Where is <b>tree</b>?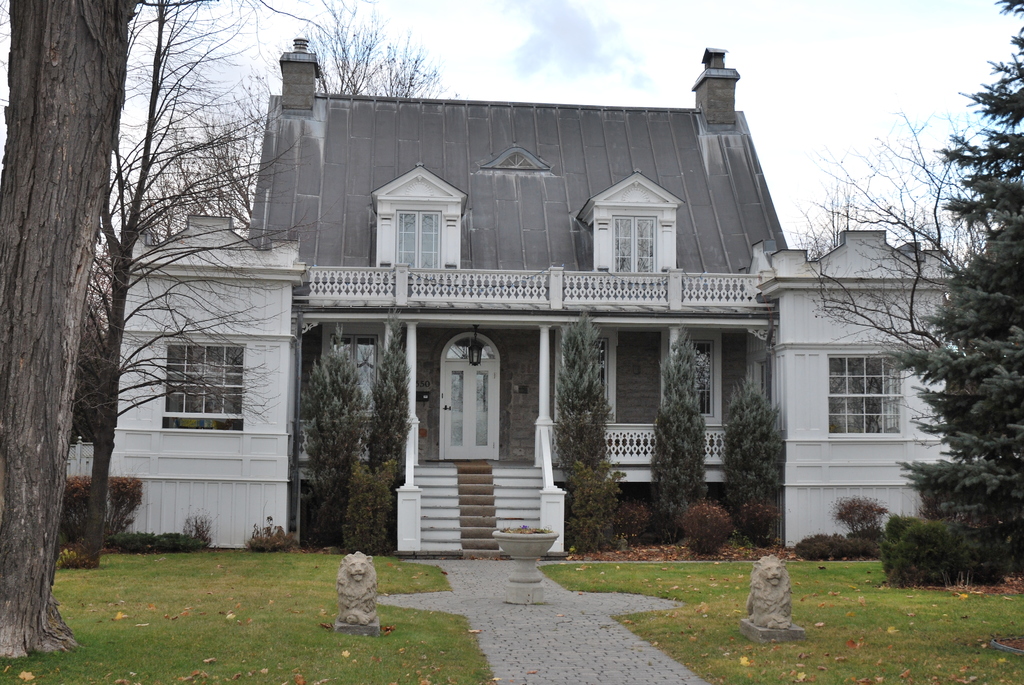
{"x1": 356, "y1": 310, "x2": 414, "y2": 461}.
